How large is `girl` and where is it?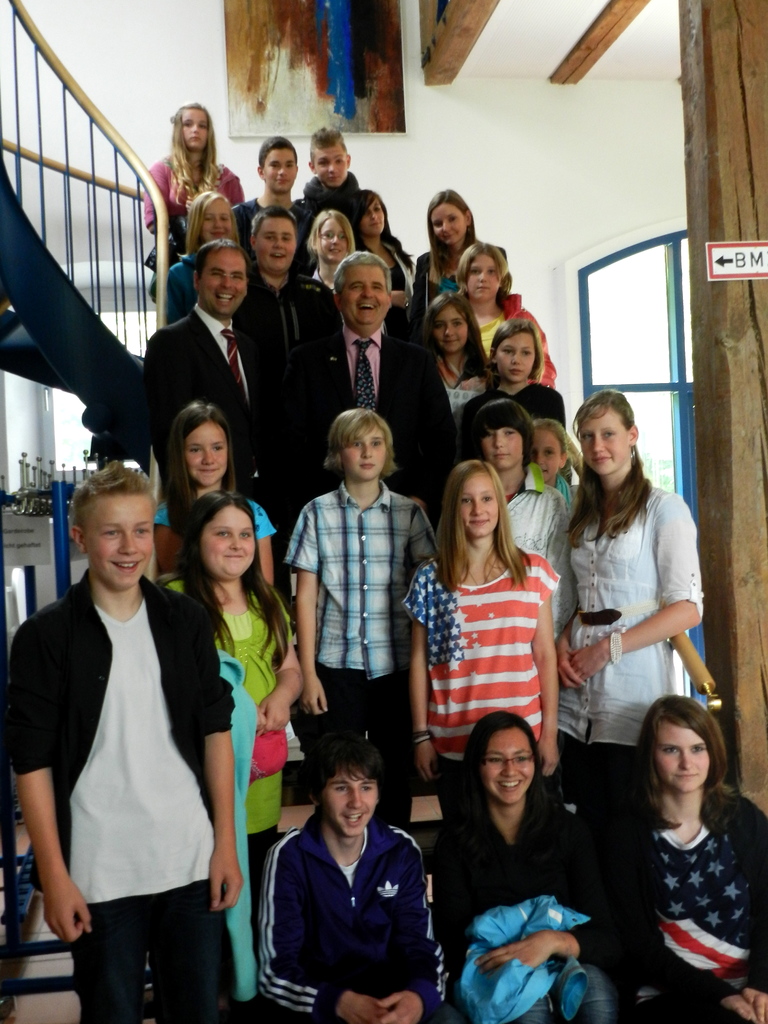
Bounding box: x1=531, y1=420, x2=581, y2=516.
